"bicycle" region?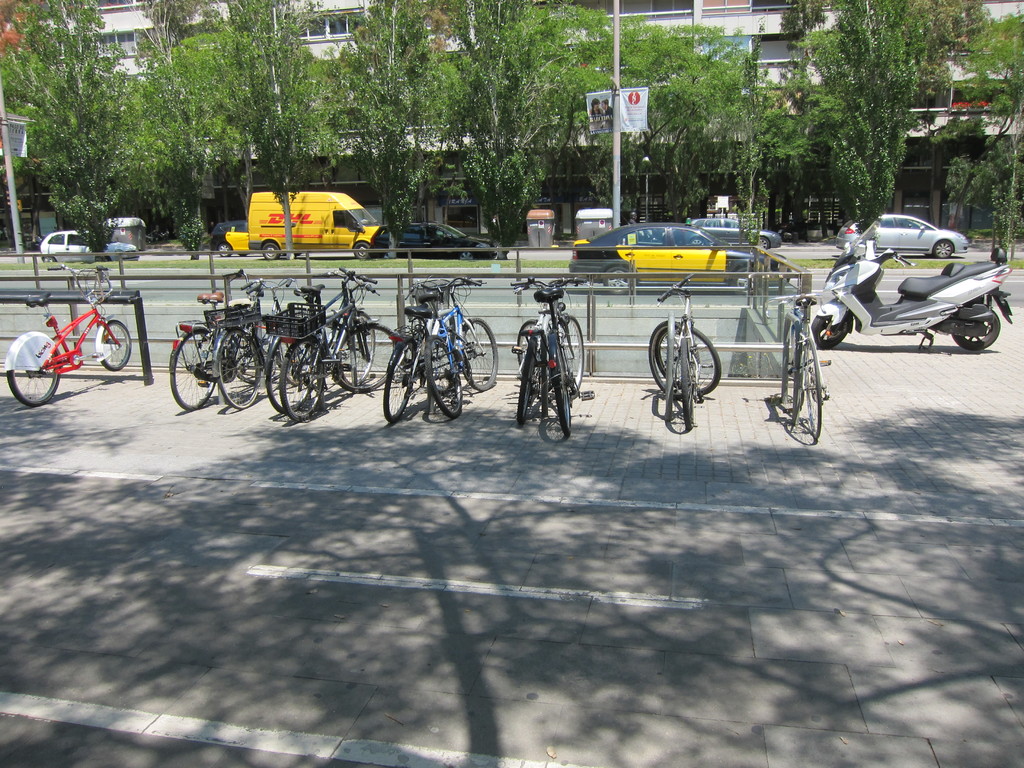
{"x1": 646, "y1": 275, "x2": 721, "y2": 432}
